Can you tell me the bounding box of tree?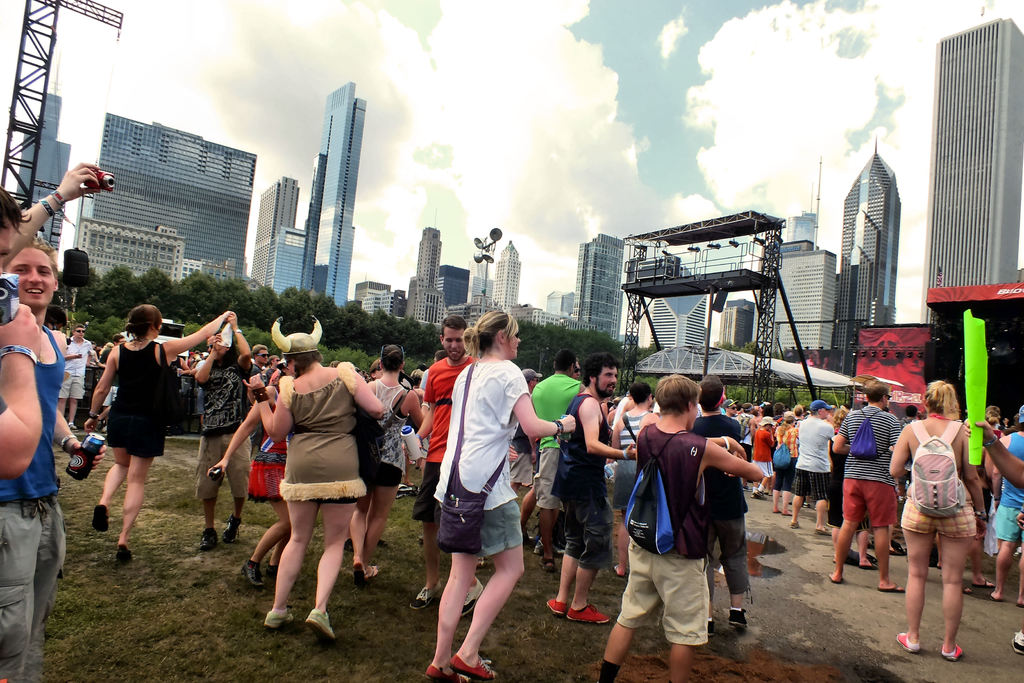
(x1=64, y1=243, x2=109, y2=343).
